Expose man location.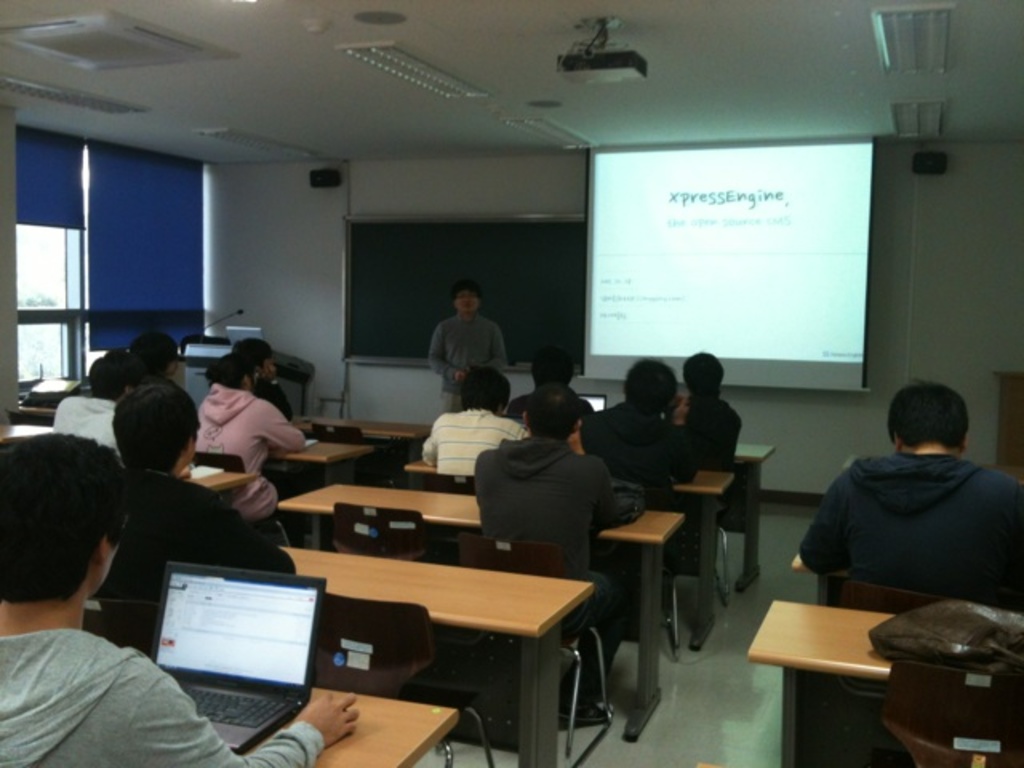
Exposed at l=504, t=344, r=595, b=414.
